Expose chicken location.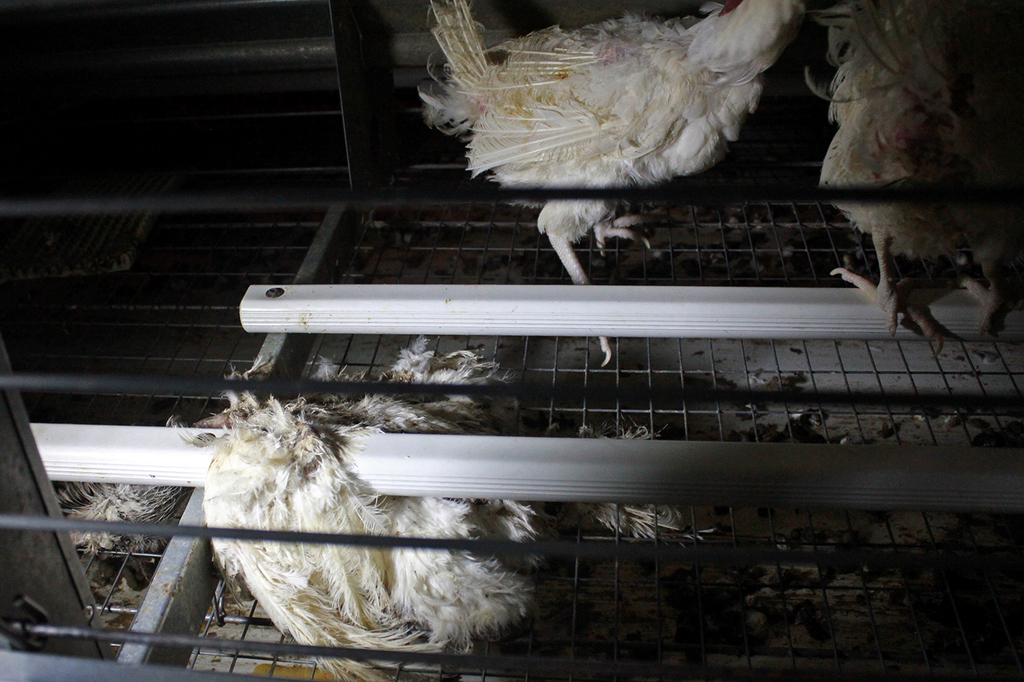
Exposed at (x1=404, y1=1, x2=800, y2=216).
